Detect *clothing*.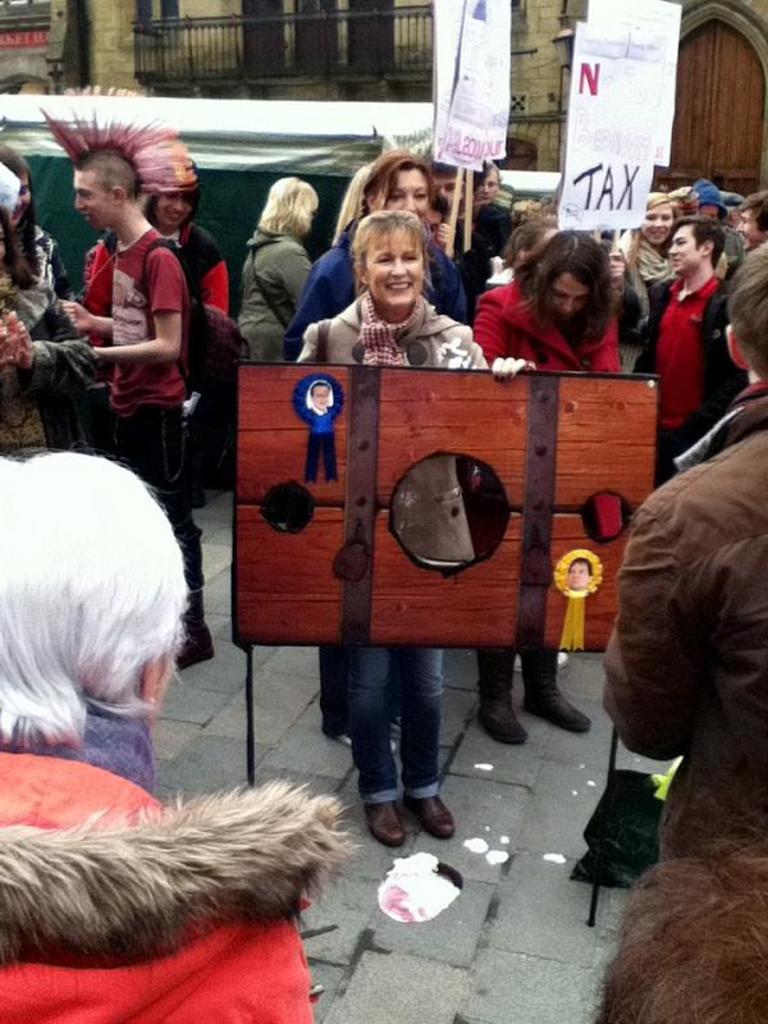
Detected at 0 259 86 447.
